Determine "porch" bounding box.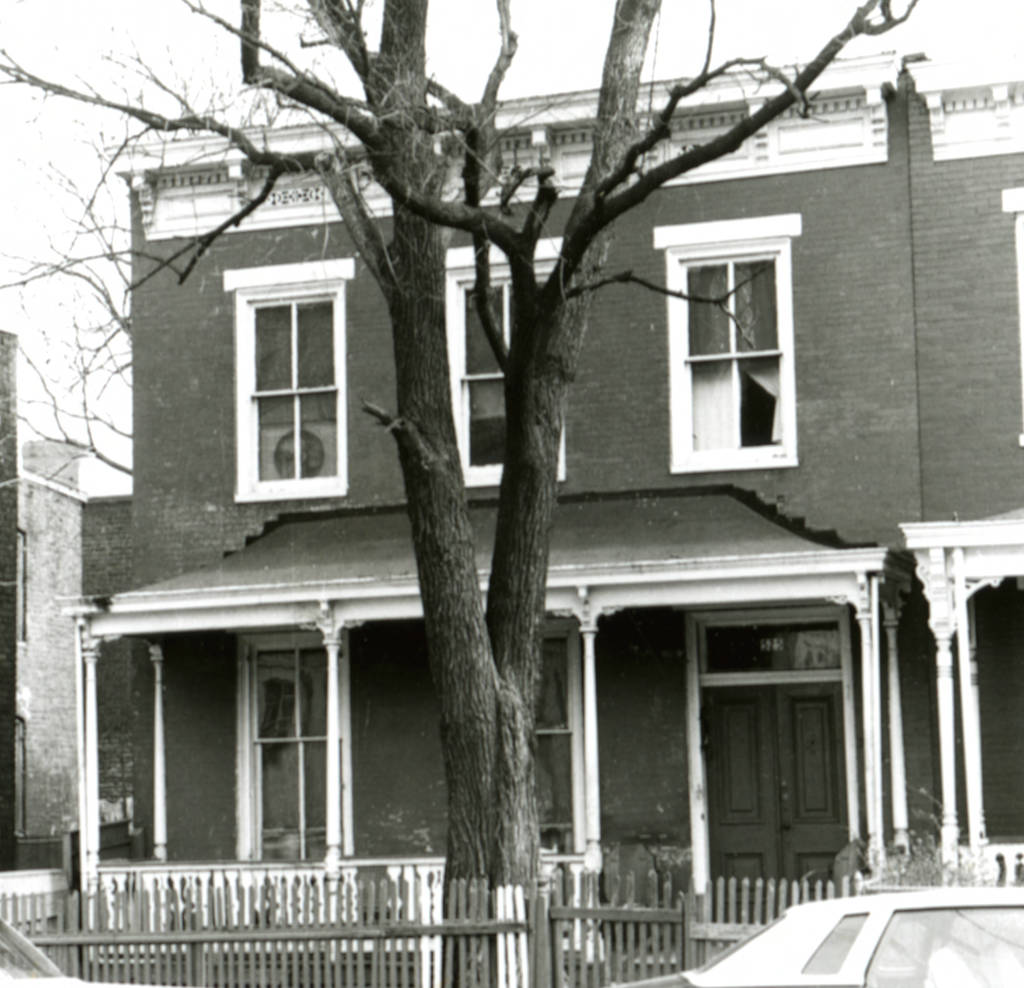
Determined: (x1=0, y1=858, x2=870, y2=987).
